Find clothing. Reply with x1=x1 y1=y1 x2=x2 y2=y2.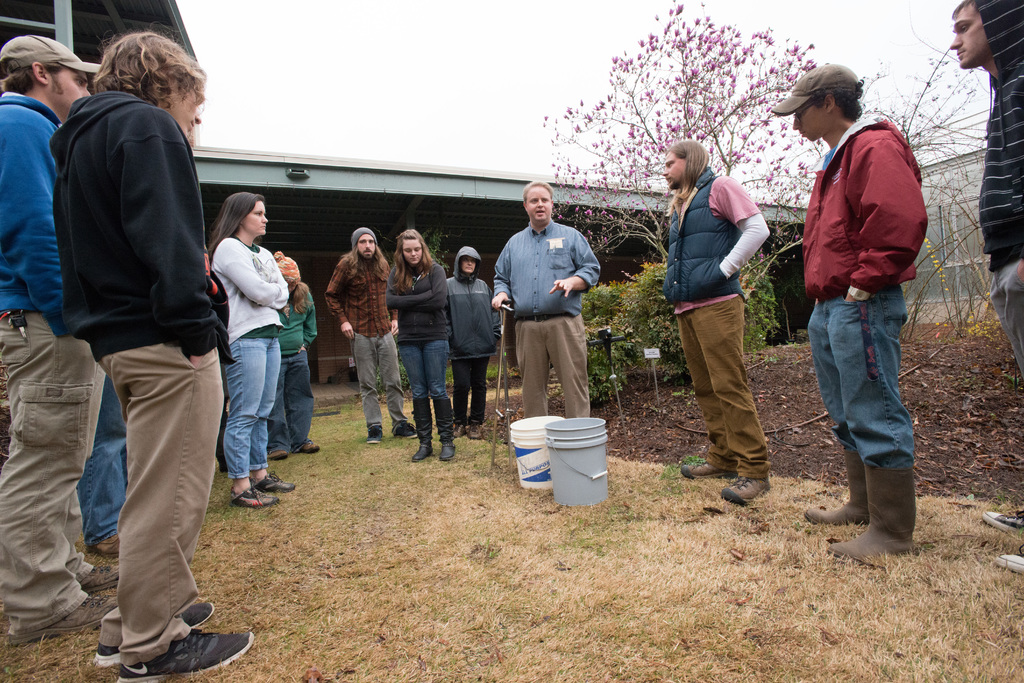
x1=804 y1=115 x2=929 y2=465.
